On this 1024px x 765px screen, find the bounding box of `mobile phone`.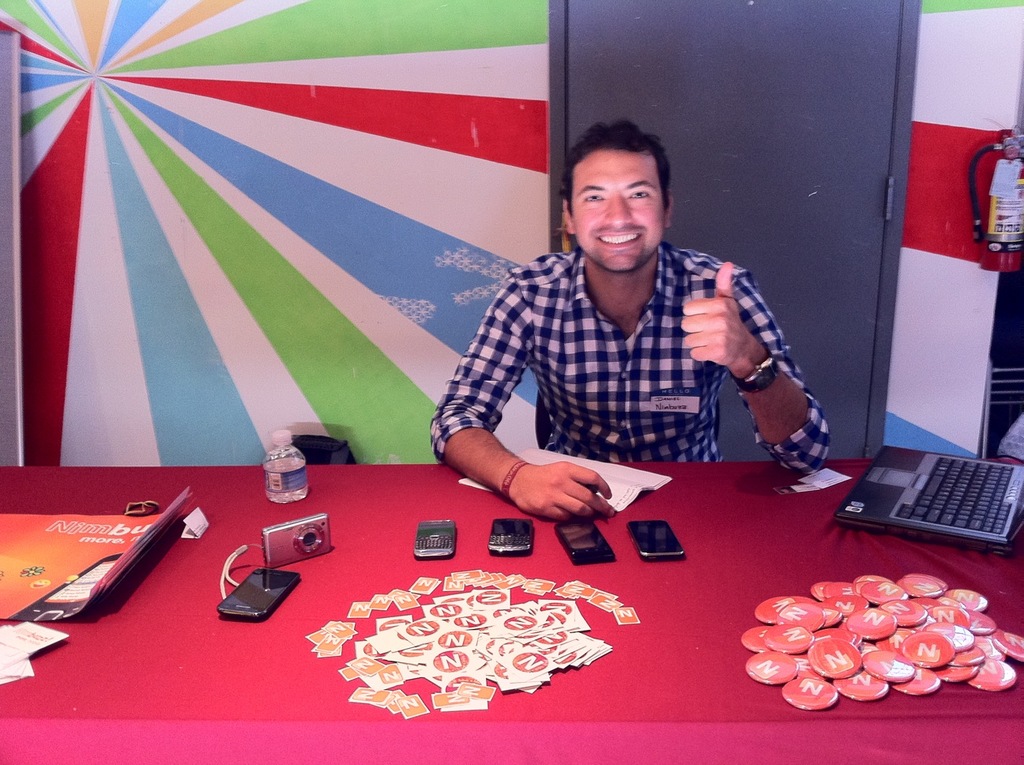
Bounding box: 213/567/303/625.
